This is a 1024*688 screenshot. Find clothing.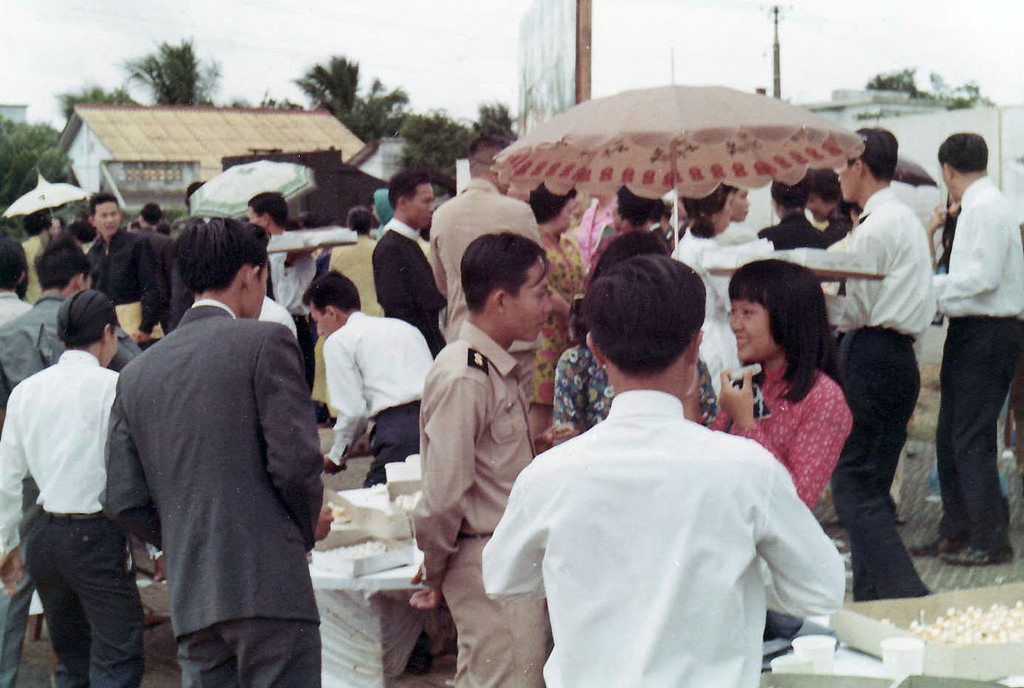
Bounding box: bbox=(478, 380, 848, 687).
